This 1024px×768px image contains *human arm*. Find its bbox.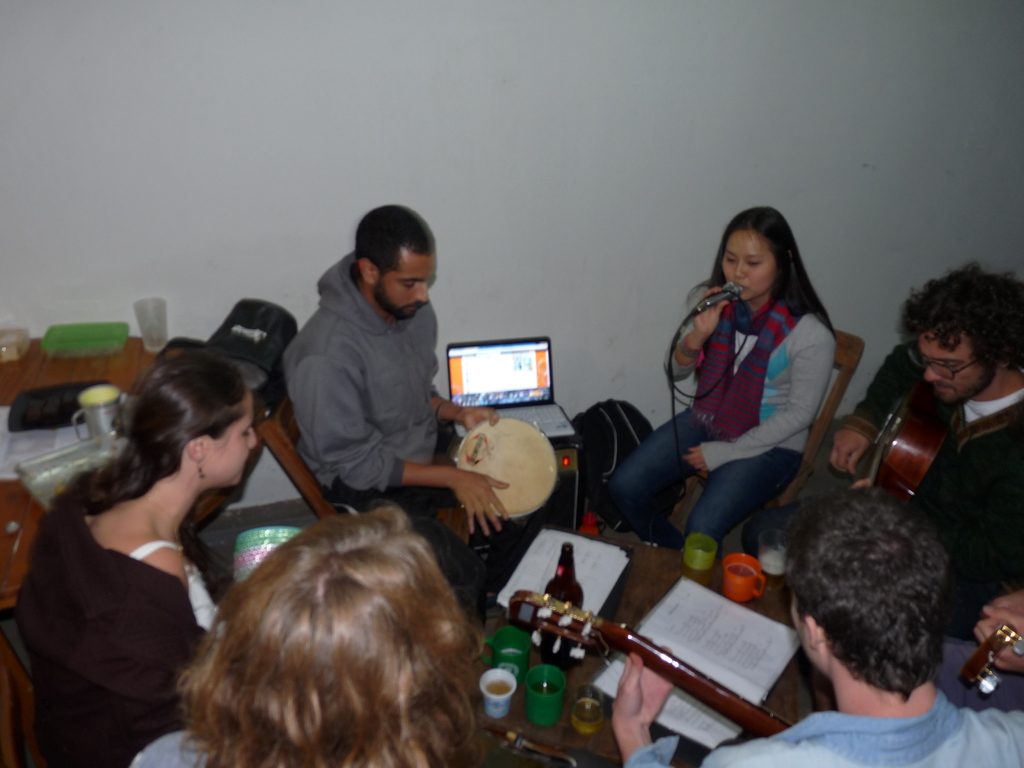
pyautogui.locateOnScreen(829, 339, 927, 480).
